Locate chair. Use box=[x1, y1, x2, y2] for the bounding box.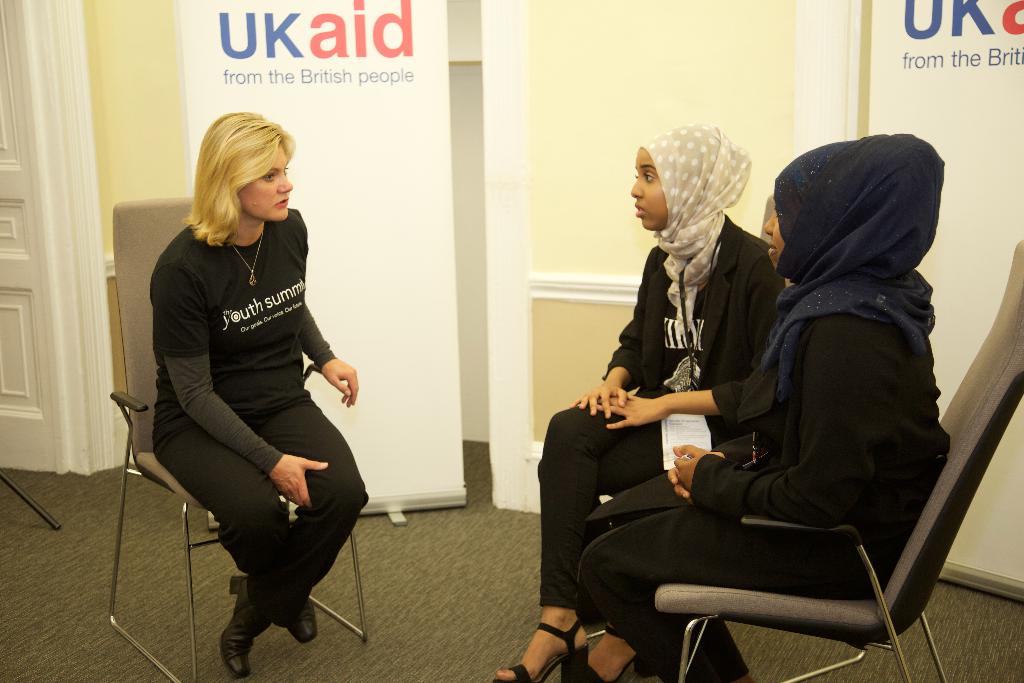
box=[653, 240, 1023, 682].
